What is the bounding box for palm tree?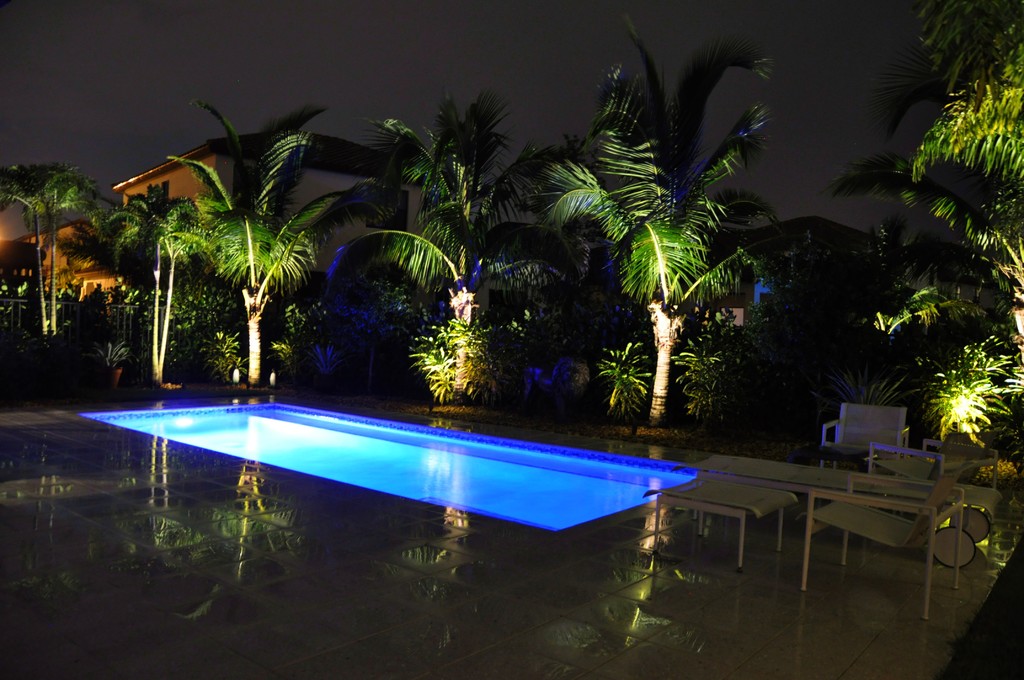
locate(578, 63, 739, 420).
